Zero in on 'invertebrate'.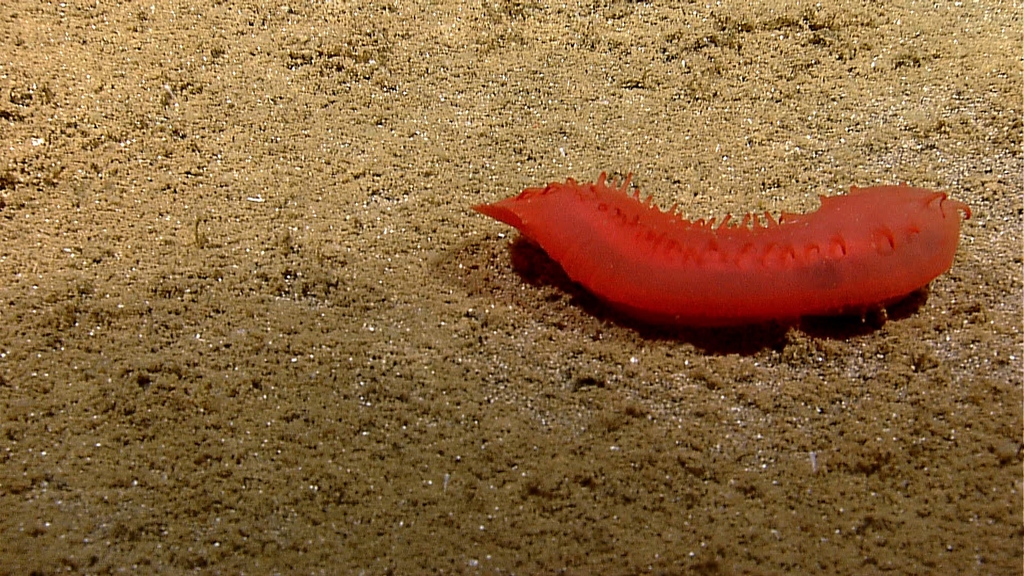
Zeroed in: crop(468, 174, 972, 324).
